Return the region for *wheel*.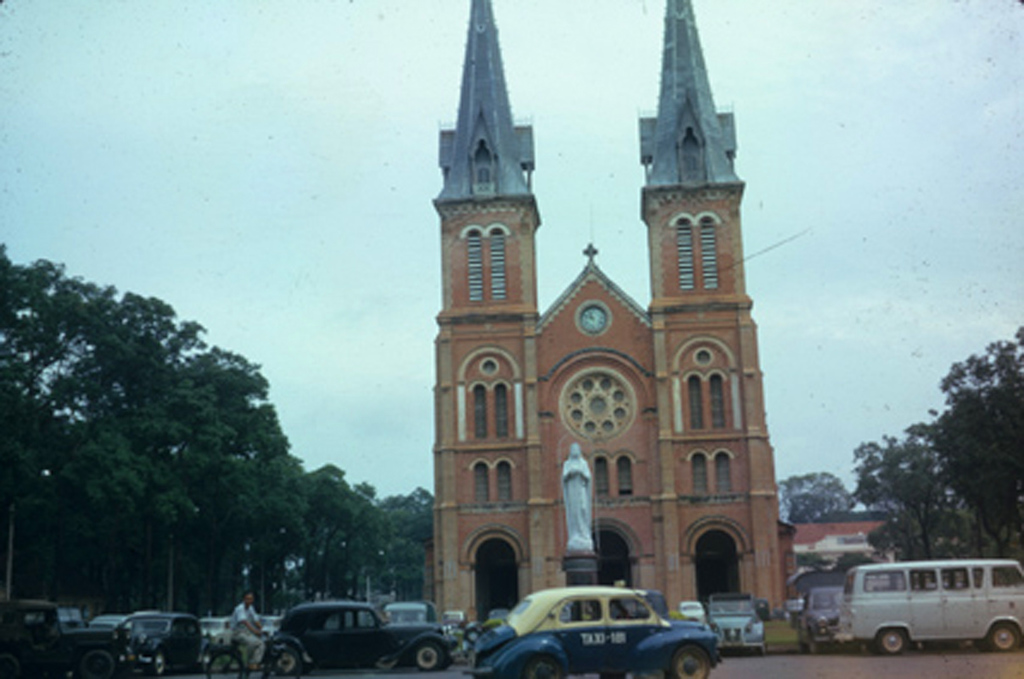
box=[78, 648, 114, 678].
